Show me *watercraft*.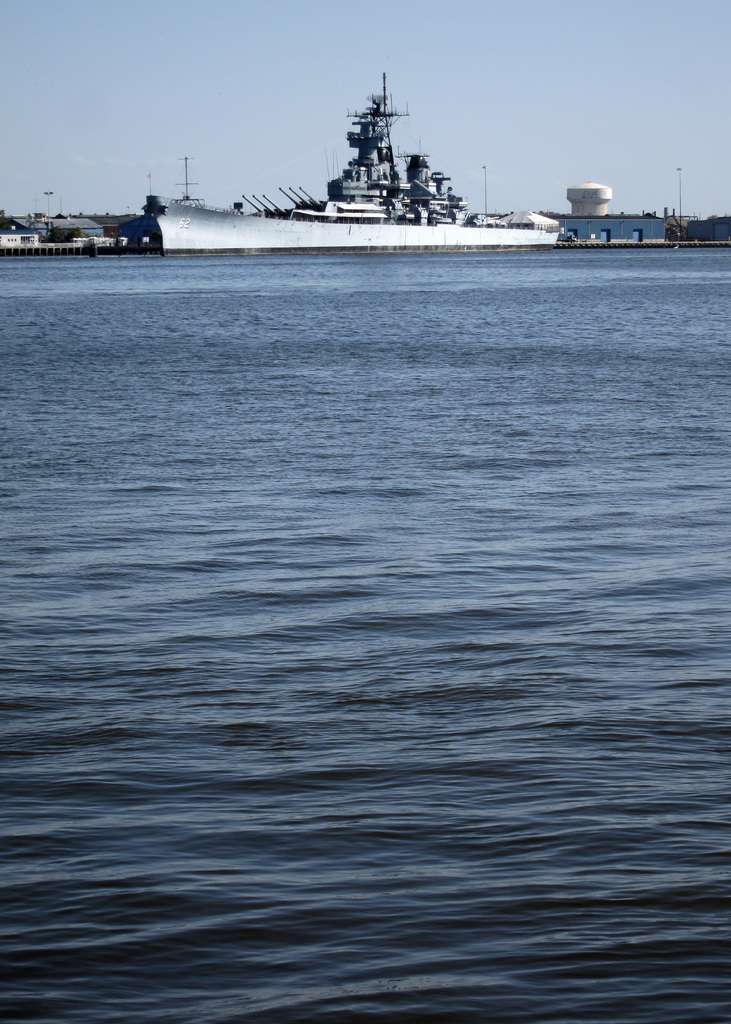
*watercraft* is here: (153, 74, 566, 249).
